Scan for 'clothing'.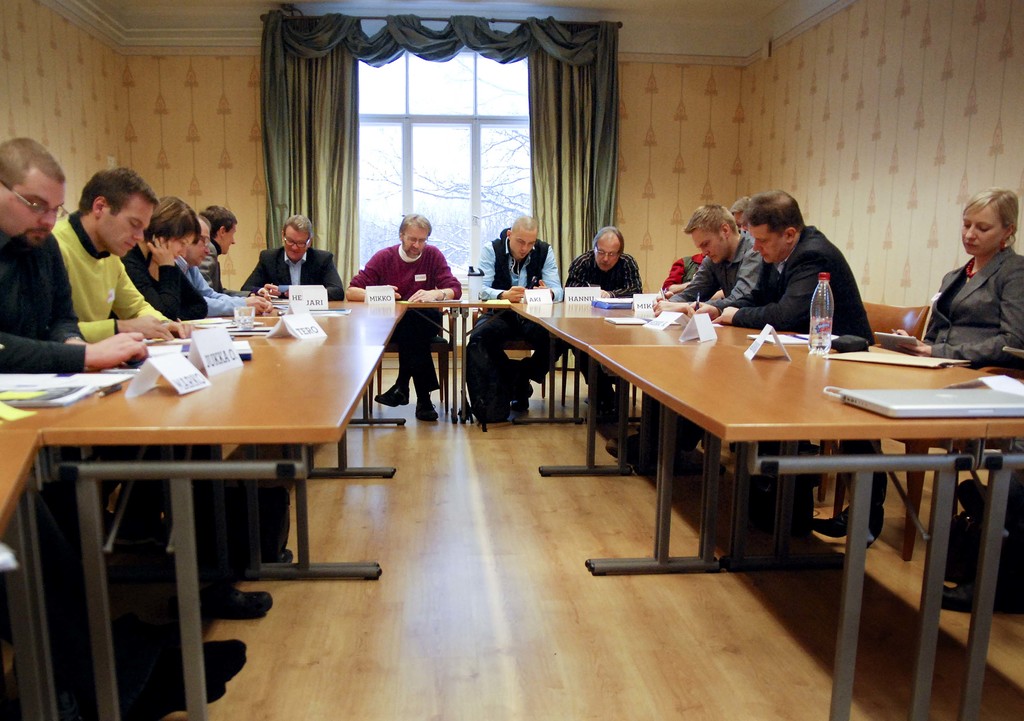
Scan result: box=[209, 234, 229, 300].
